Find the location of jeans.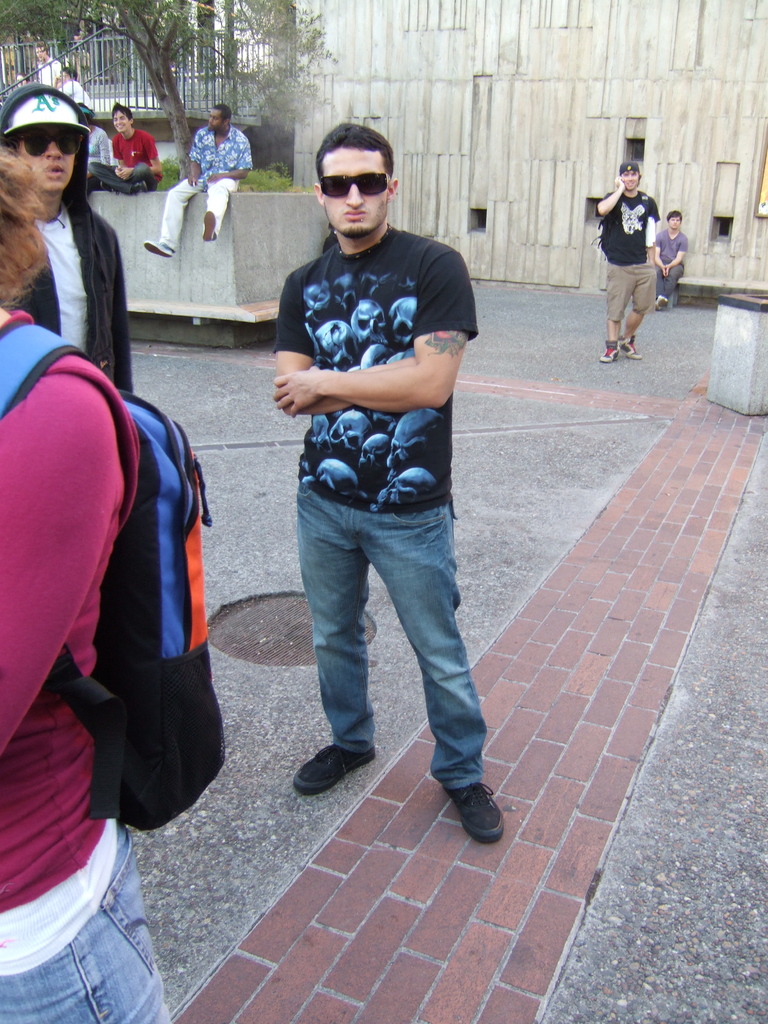
Location: region(649, 264, 687, 308).
